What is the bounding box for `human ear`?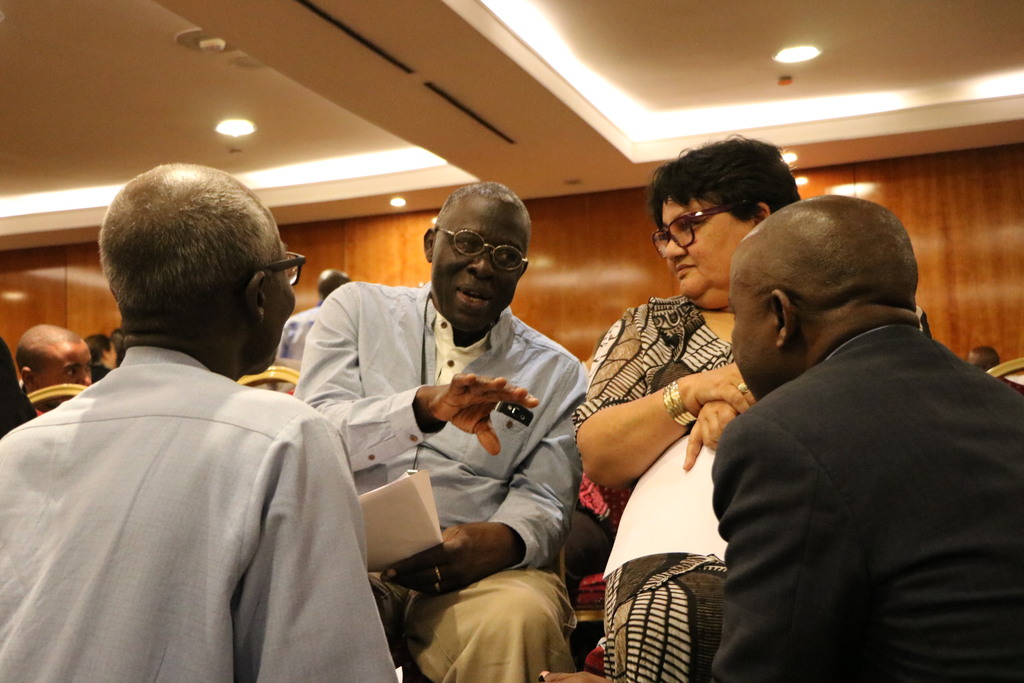
<region>244, 268, 269, 331</region>.
